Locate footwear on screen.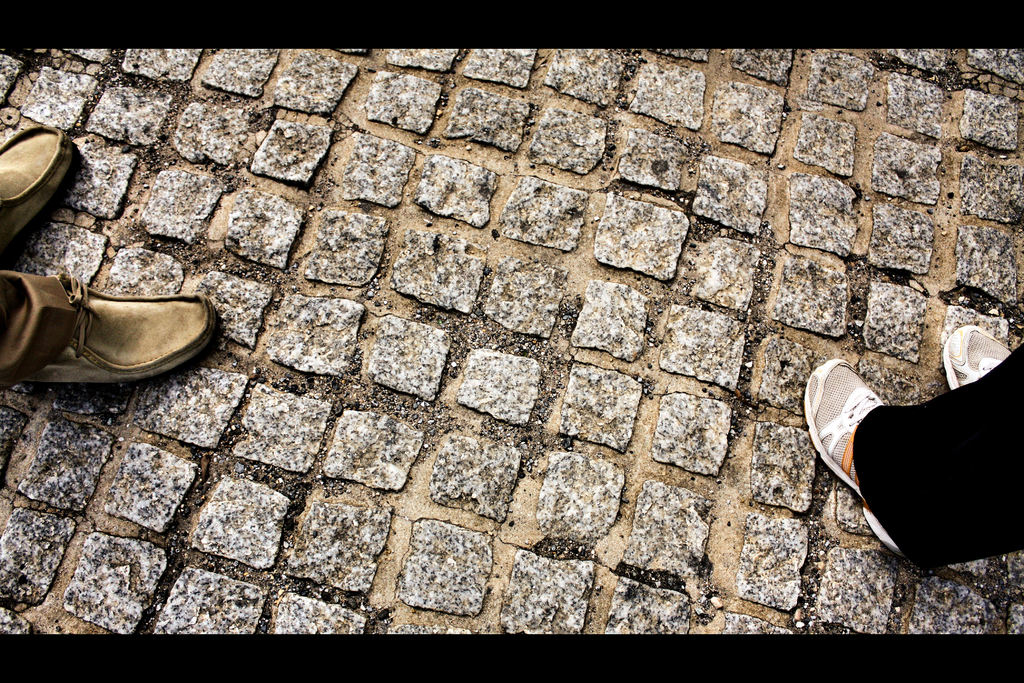
On screen at locate(937, 323, 1021, 388).
